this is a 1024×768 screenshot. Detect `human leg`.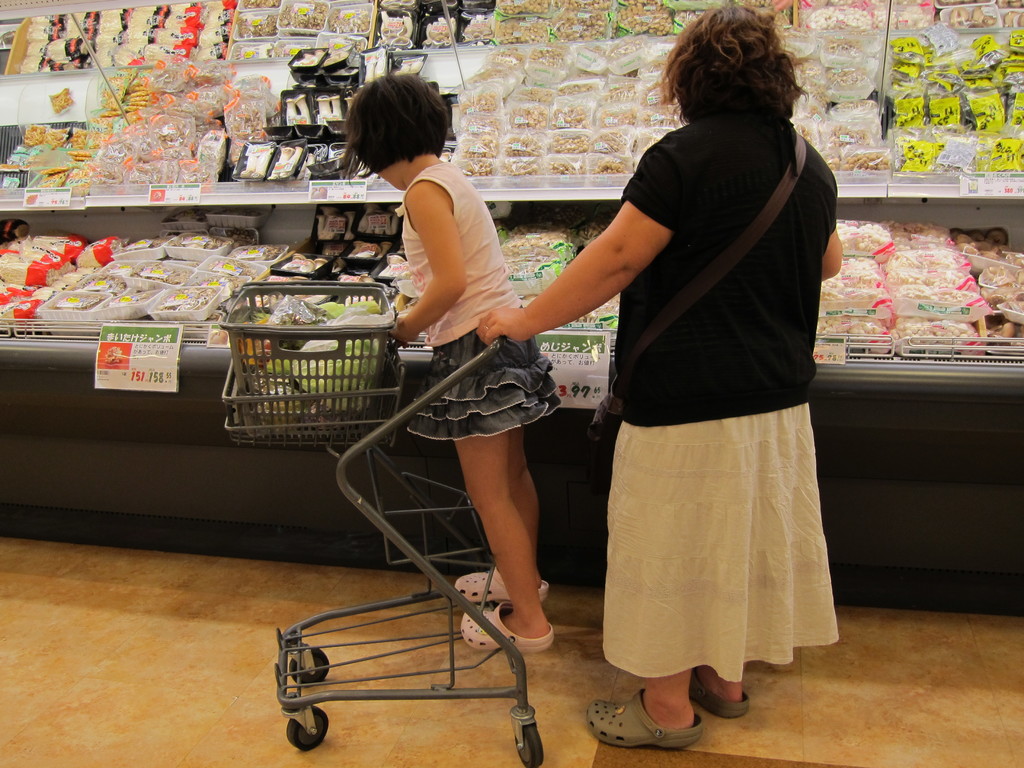
bbox=[685, 662, 744, 716].
